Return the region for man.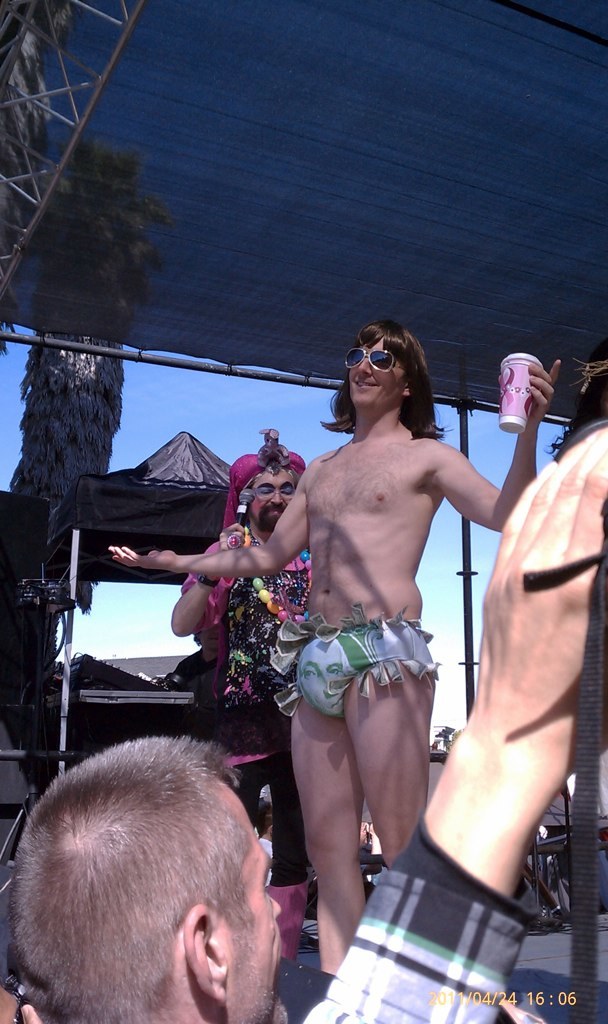
165,430,307,889.
